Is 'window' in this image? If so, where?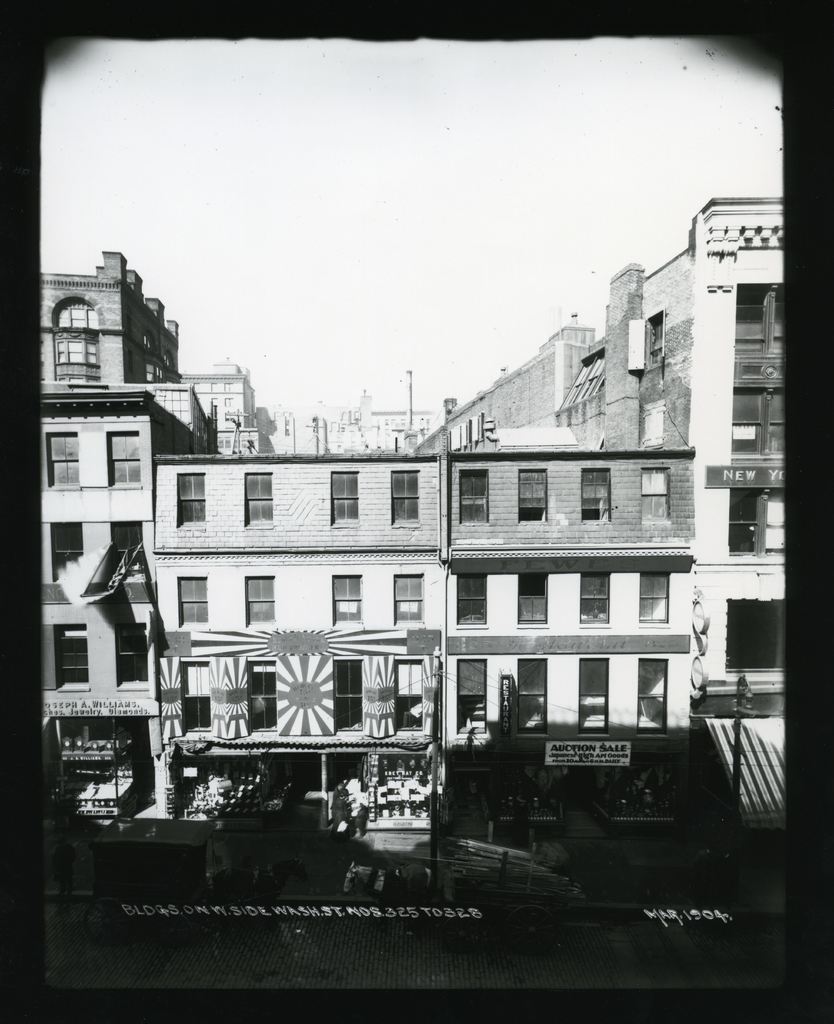
Yes, at region(41, 433, 85, 492).
